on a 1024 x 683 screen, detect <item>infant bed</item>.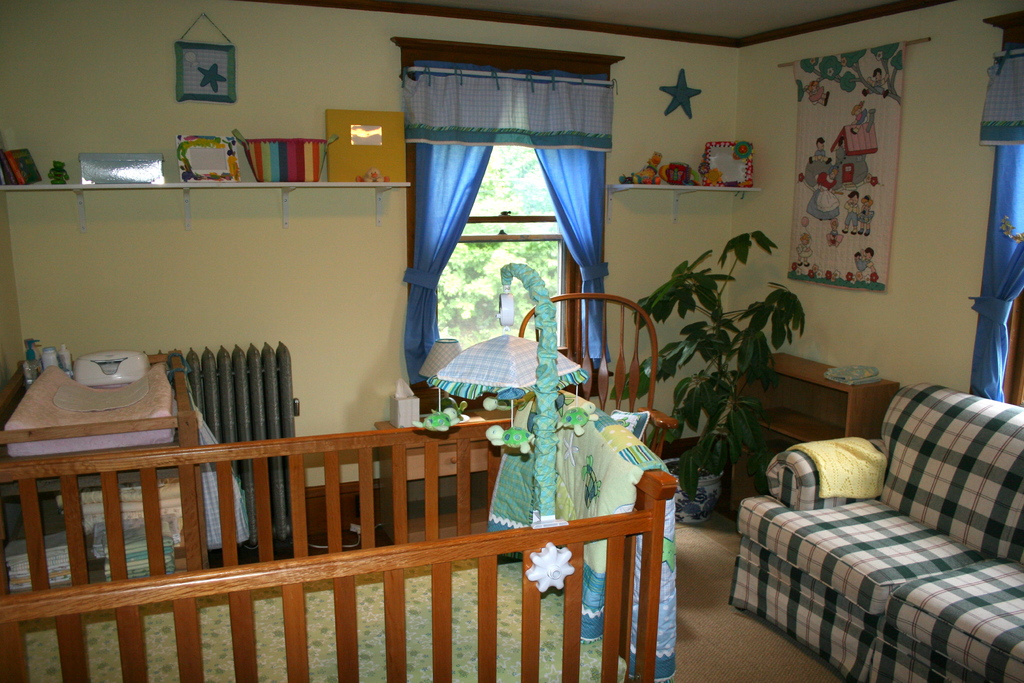
locate(0, 260, 676, 682).
